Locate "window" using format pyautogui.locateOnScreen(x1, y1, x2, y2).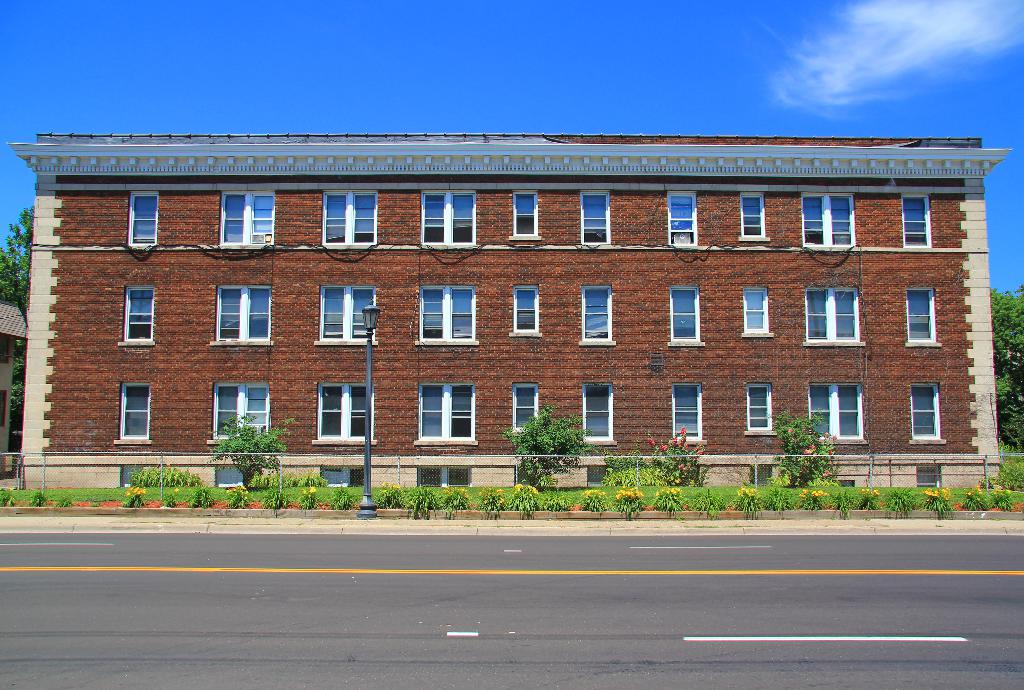
pyautogui.locateOnScreen(216, 188, 278, 249).
